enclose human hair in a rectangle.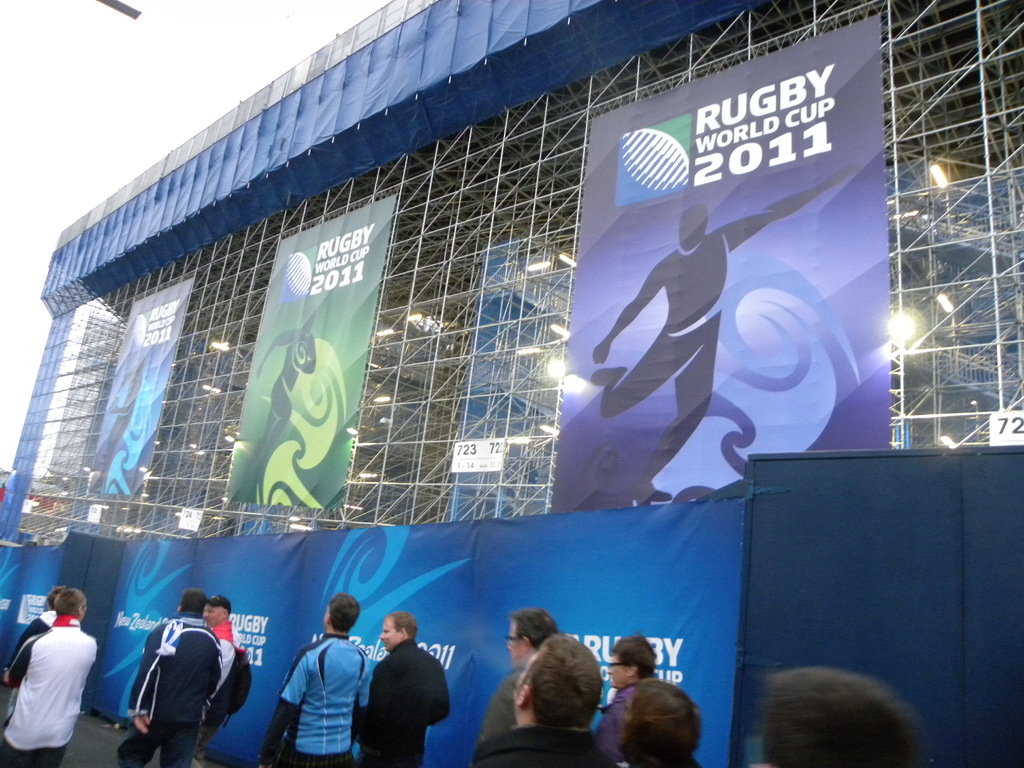
select_region(329, 590, 362, 635).
